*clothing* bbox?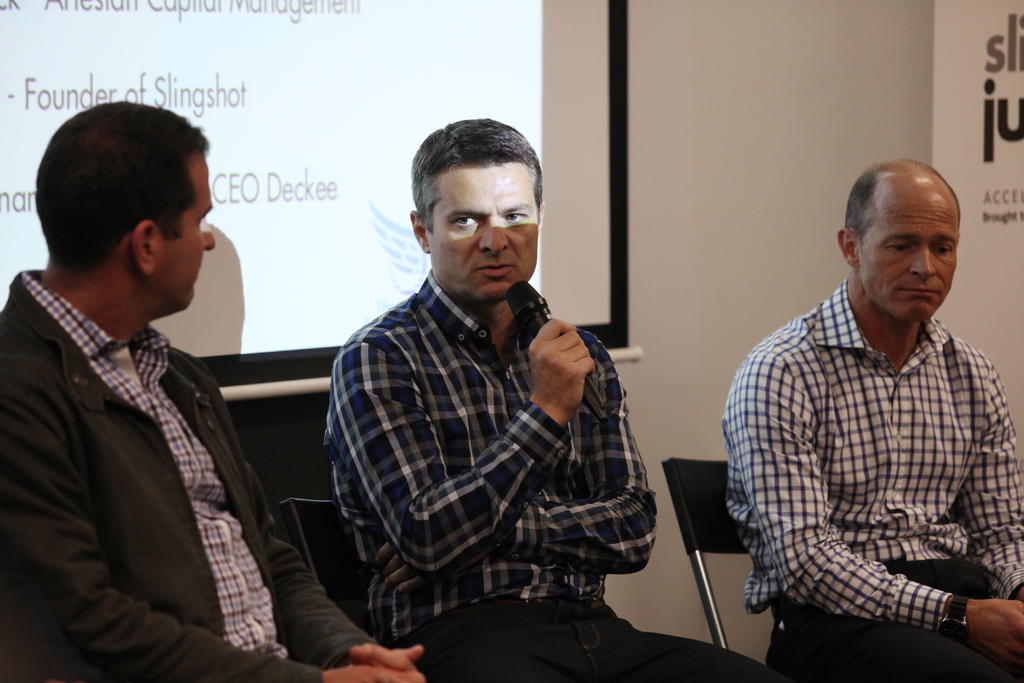
box=[762, 283, 1012, 632]
